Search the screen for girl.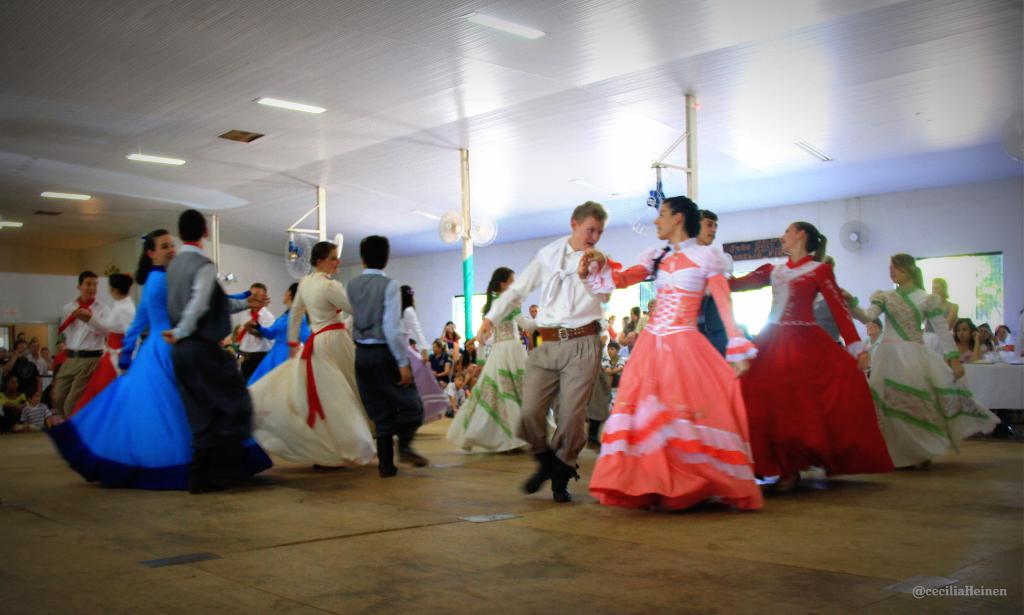
Found at {"left": 582, "top": 192, "right": 766, "bottom": 511}.
